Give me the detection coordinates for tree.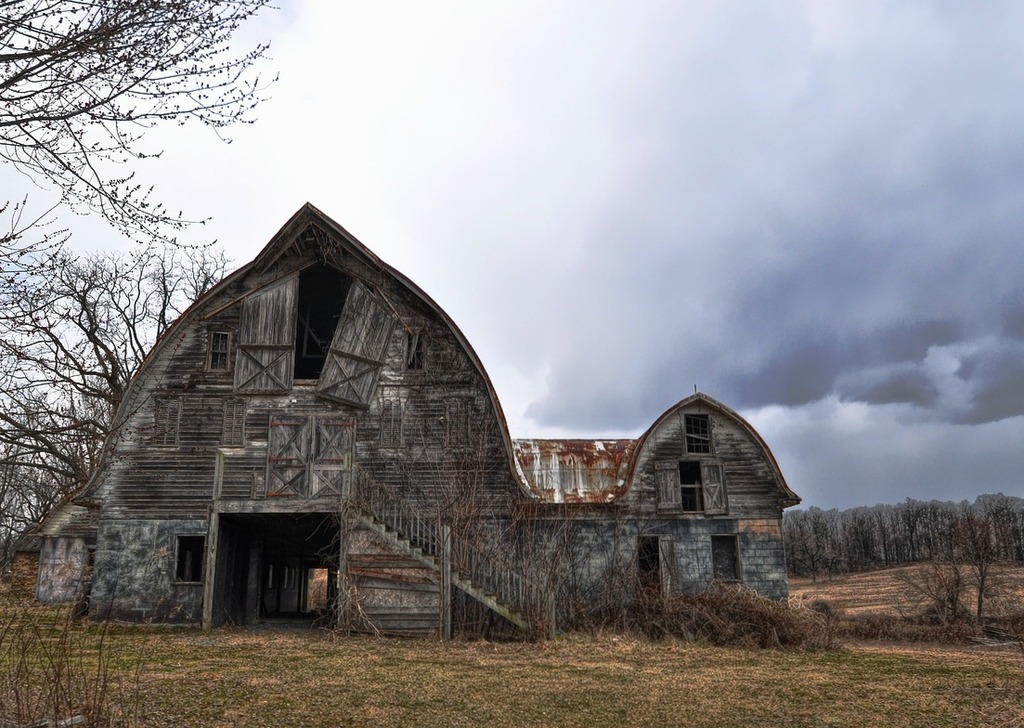
bbox=[995, 496, 1023, 564].
